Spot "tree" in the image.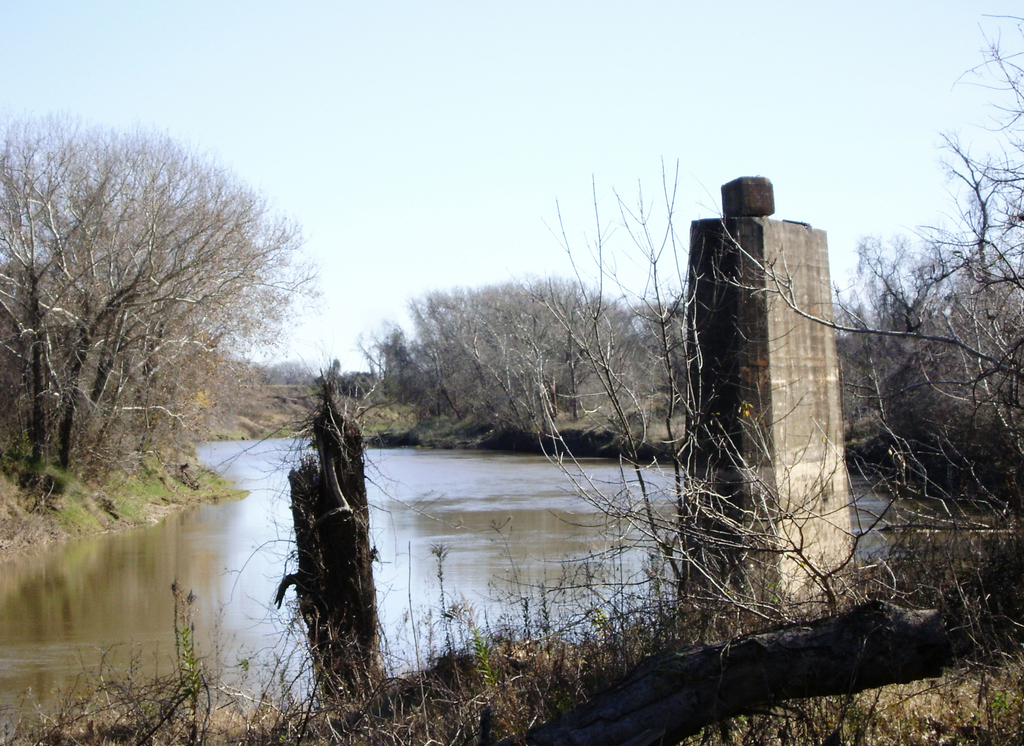
"tree" found at region(0, 104, 314, 496).
